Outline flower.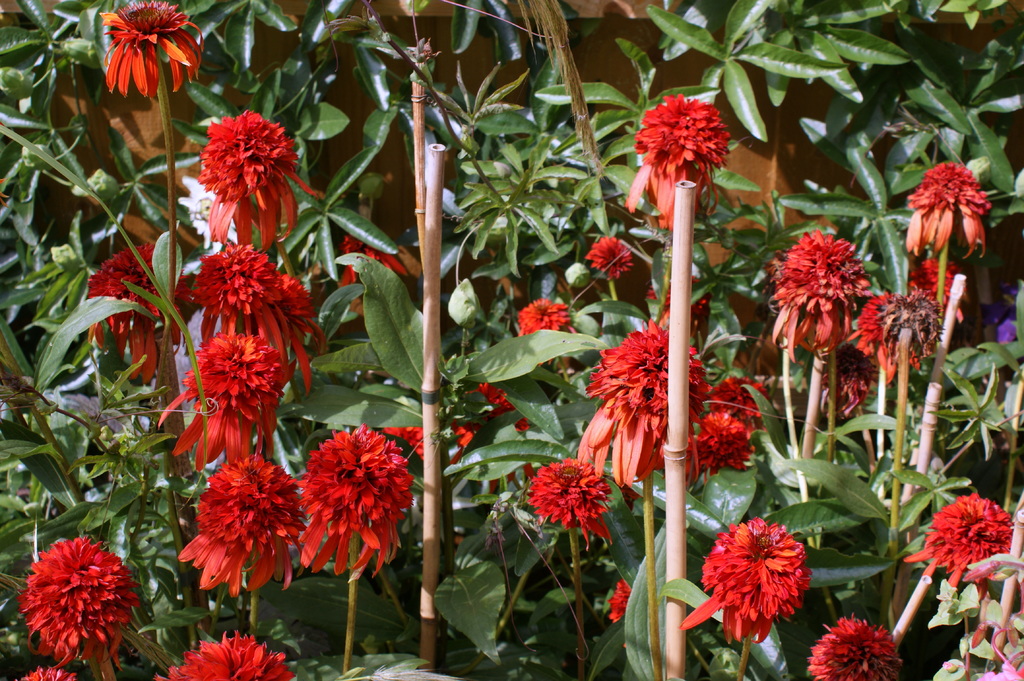
Outline: crop(604, 575, 632, 627).
